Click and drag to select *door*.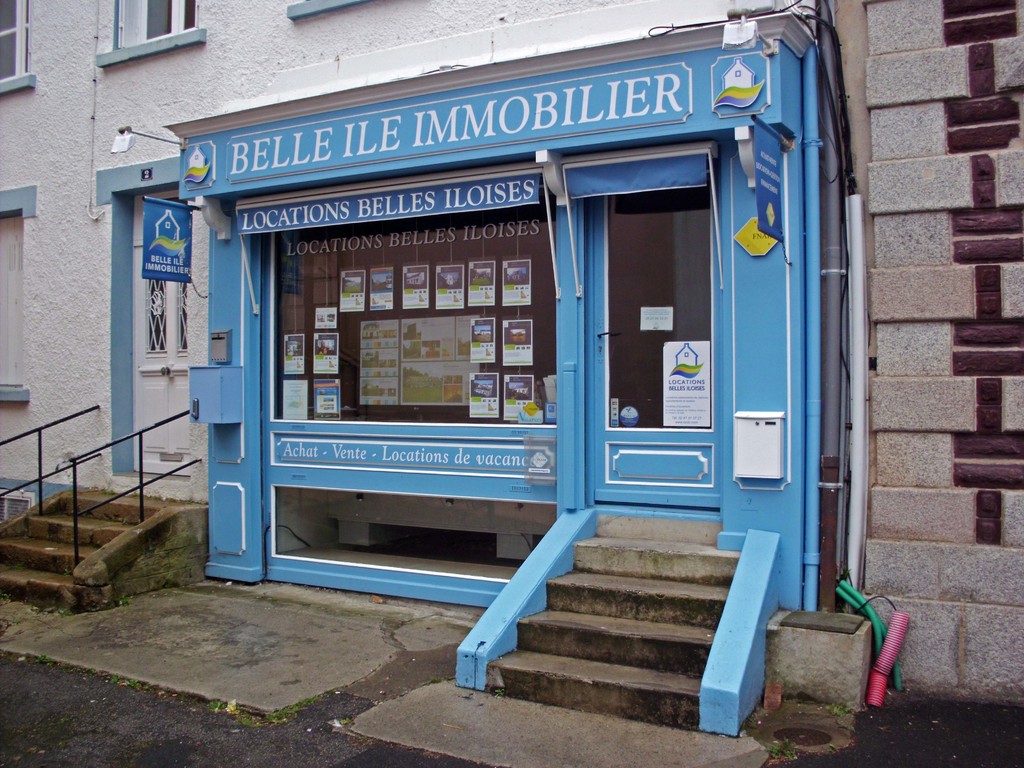
Selection: (573,154,735,522).
